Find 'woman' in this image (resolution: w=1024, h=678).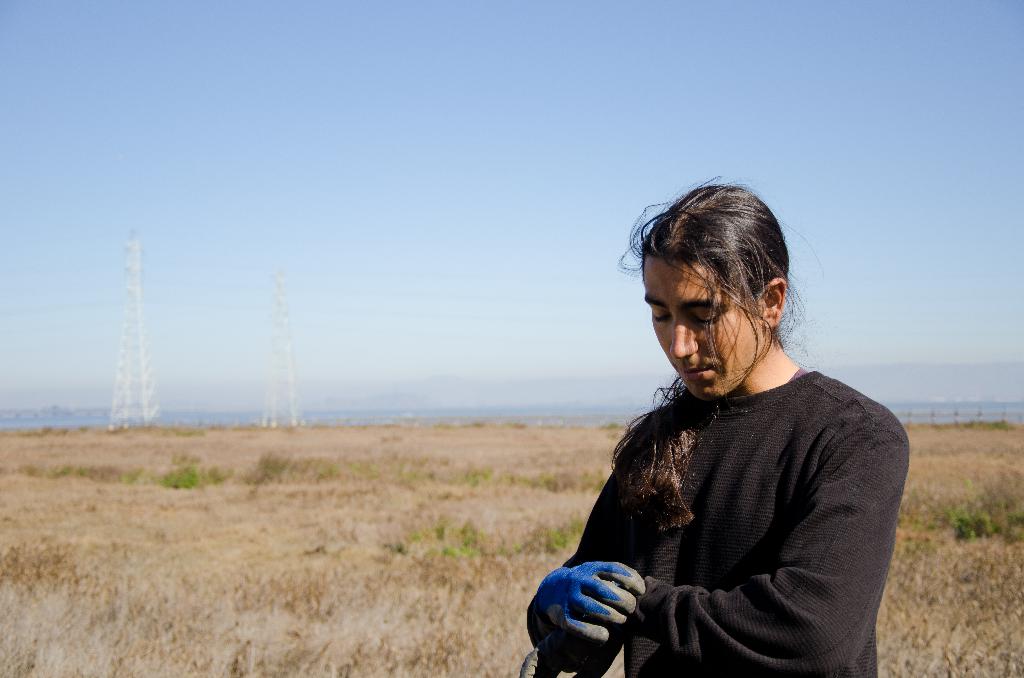
region(521, 182, 902, 677).
